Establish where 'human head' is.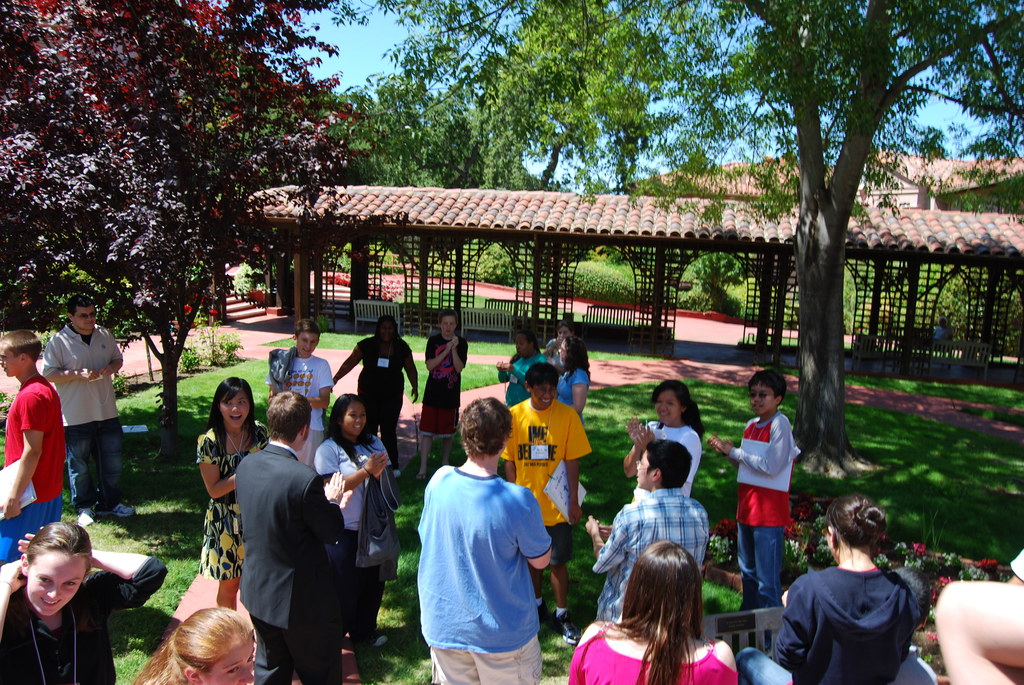
Established at region(0, 328, 42, 377).
